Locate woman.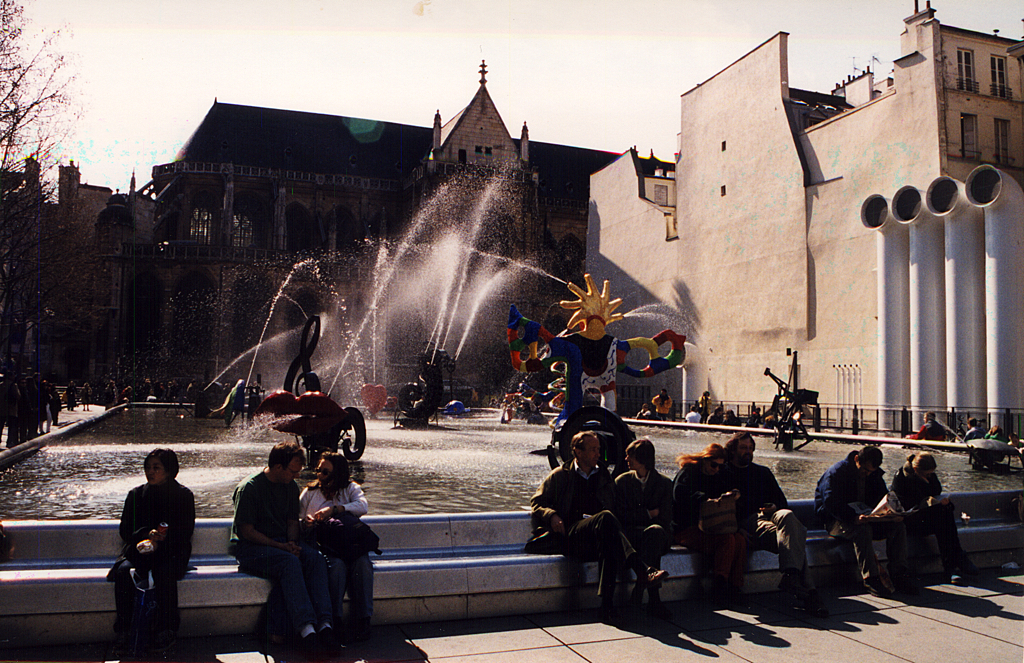
Bounding box: <region>278, 445, 370, 647</region>.
